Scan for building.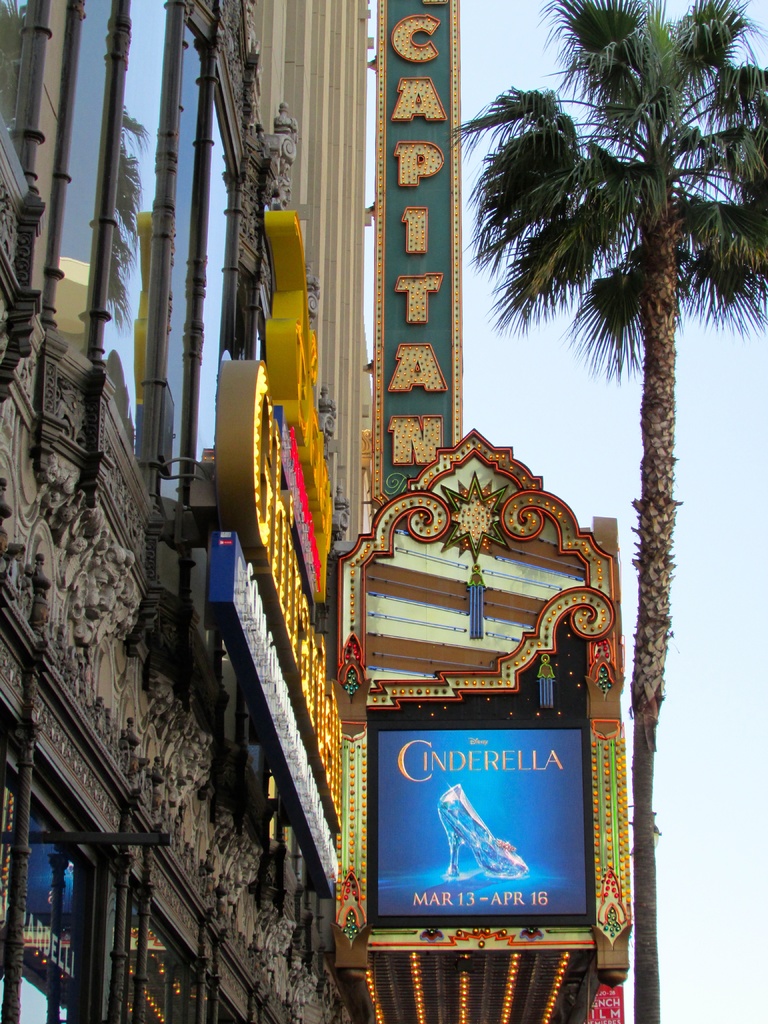
Scan result: region(0, 0, 630, 1023).
